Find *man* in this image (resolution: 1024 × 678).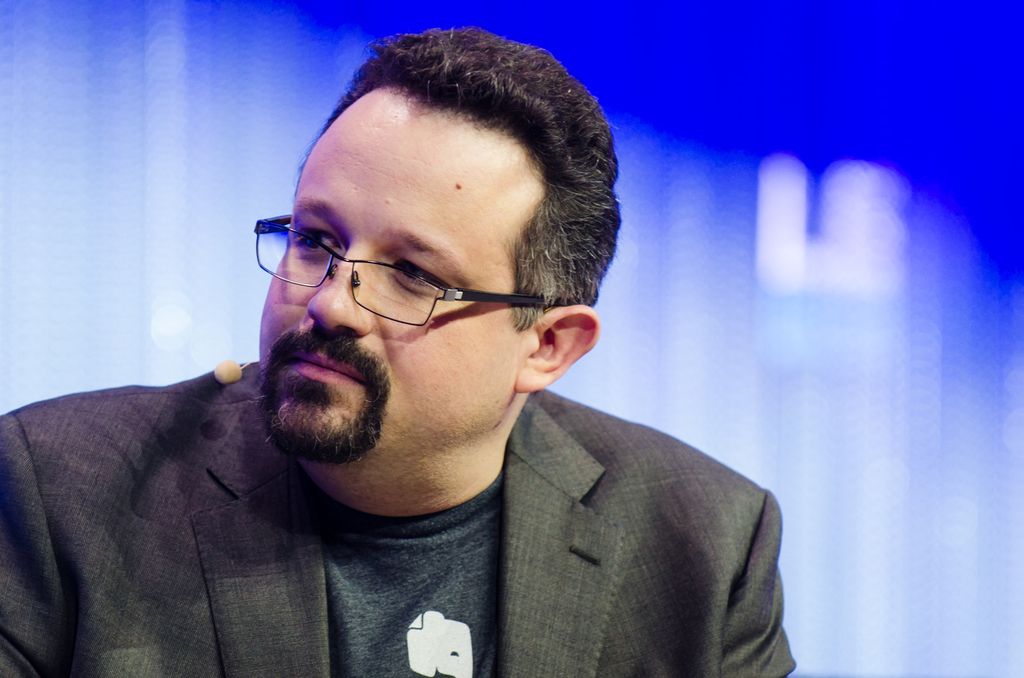
(left=41, top=64, right=828, bottom=672).
